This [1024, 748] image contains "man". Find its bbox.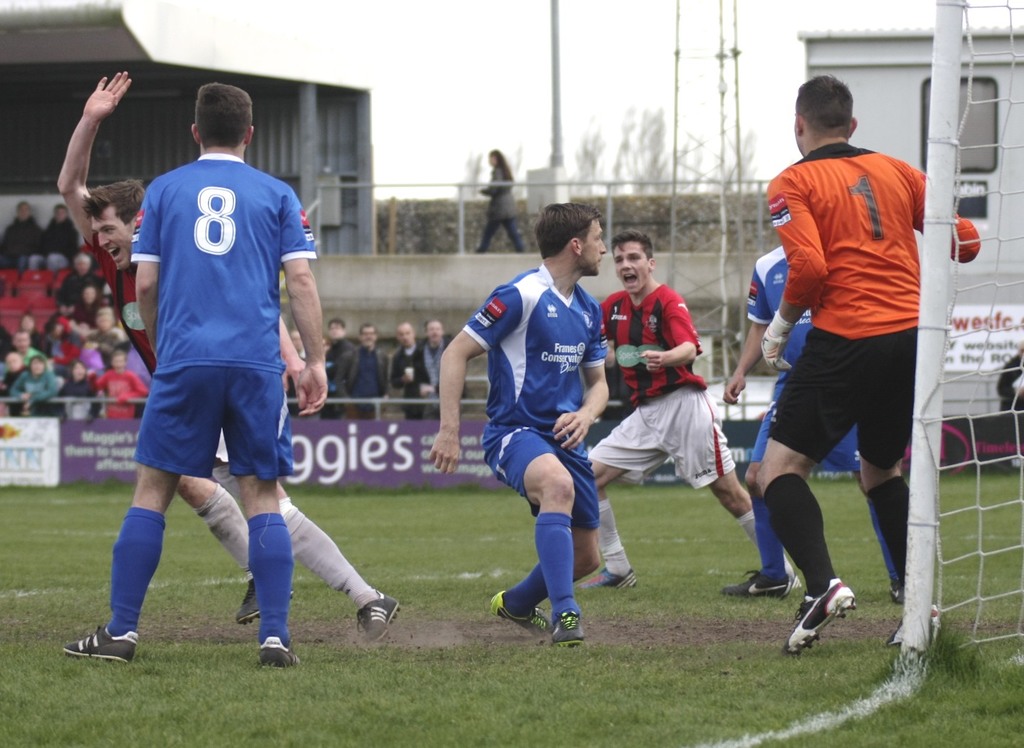
Rect(67, 248, 103, 285).
